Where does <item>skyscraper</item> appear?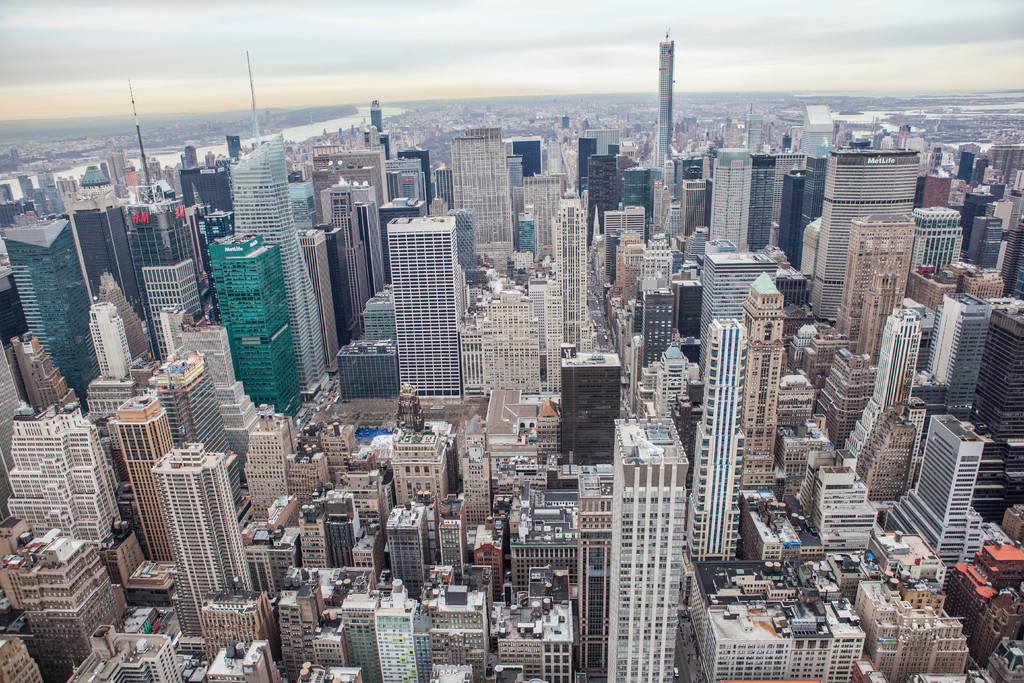
Appears at box=[524, 174, 568, 267].
